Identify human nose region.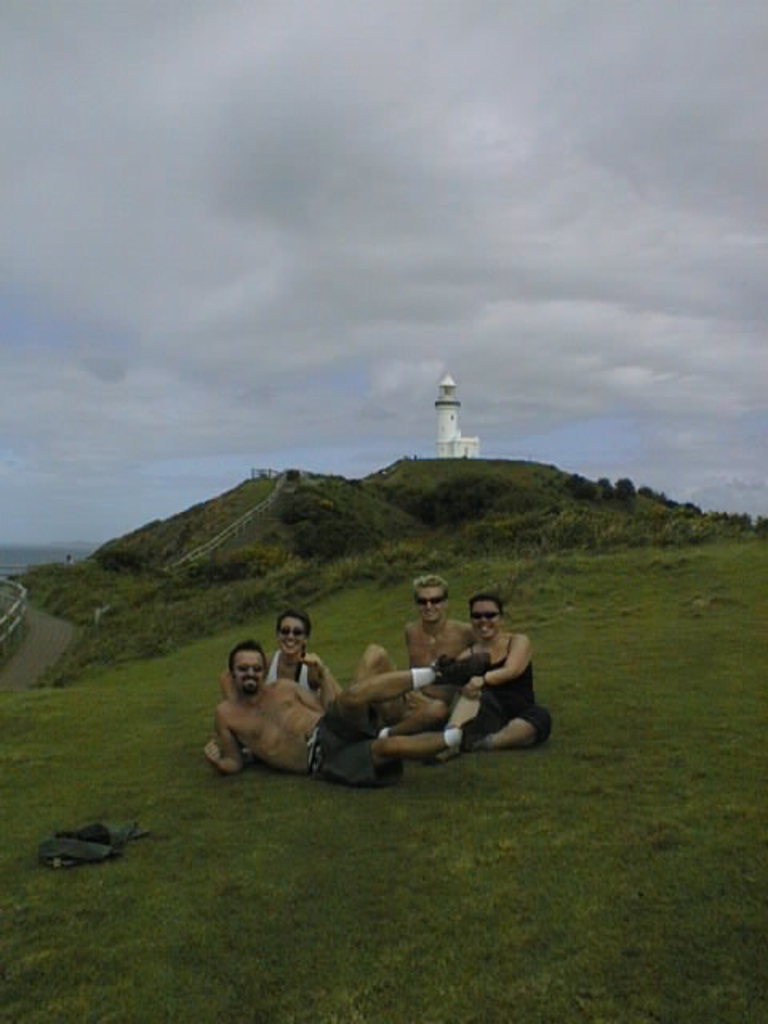
Region: left=426, top=600, right=429, bottom=605.
